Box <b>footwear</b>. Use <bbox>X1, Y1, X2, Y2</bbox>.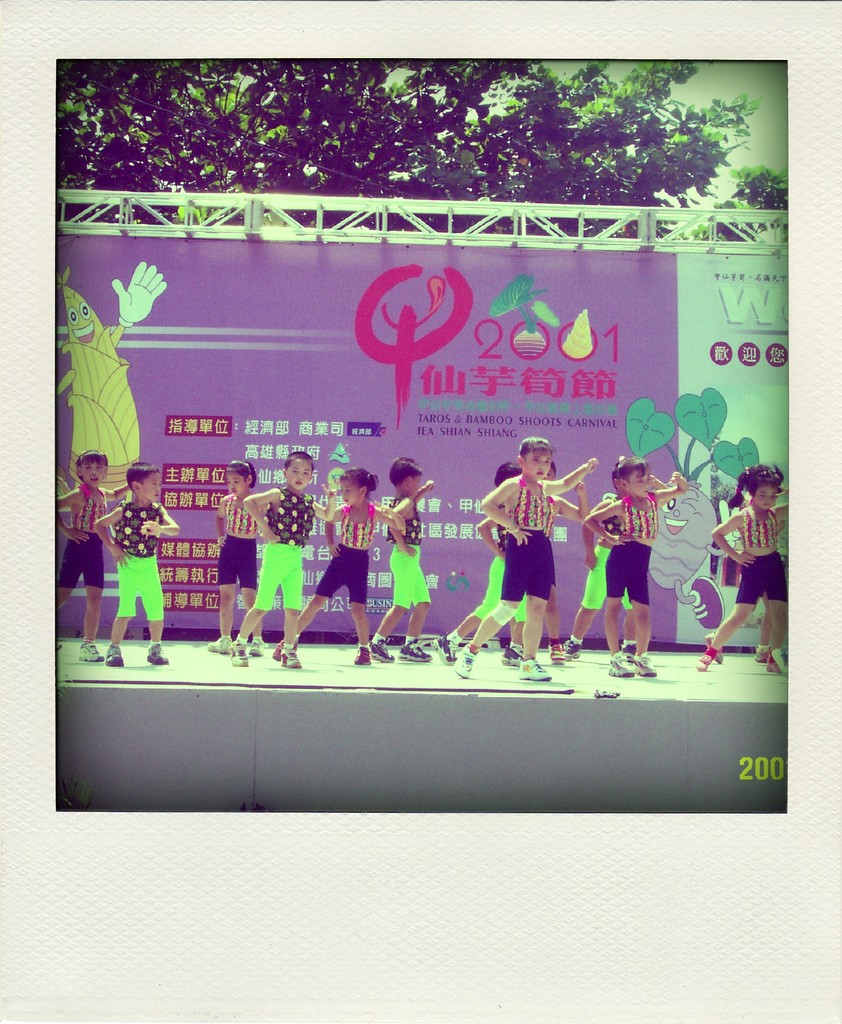
<bbox>106, 644, 122, 669</bbox>.
